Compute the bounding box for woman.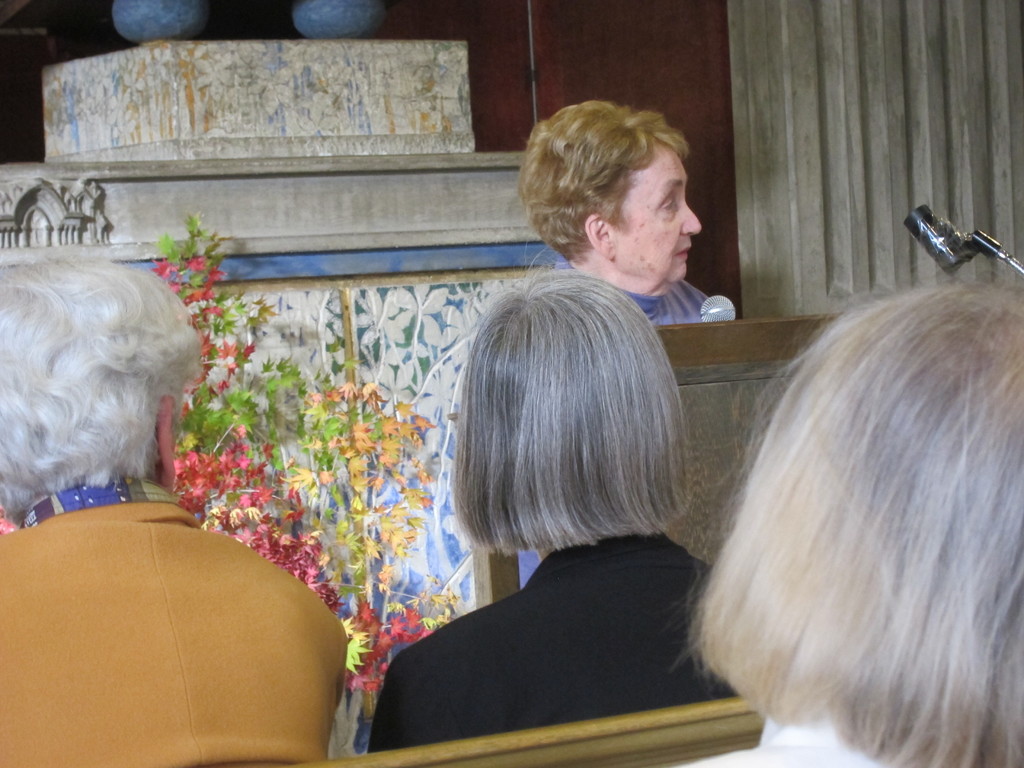
select_region(364, 274, 737, 739).
